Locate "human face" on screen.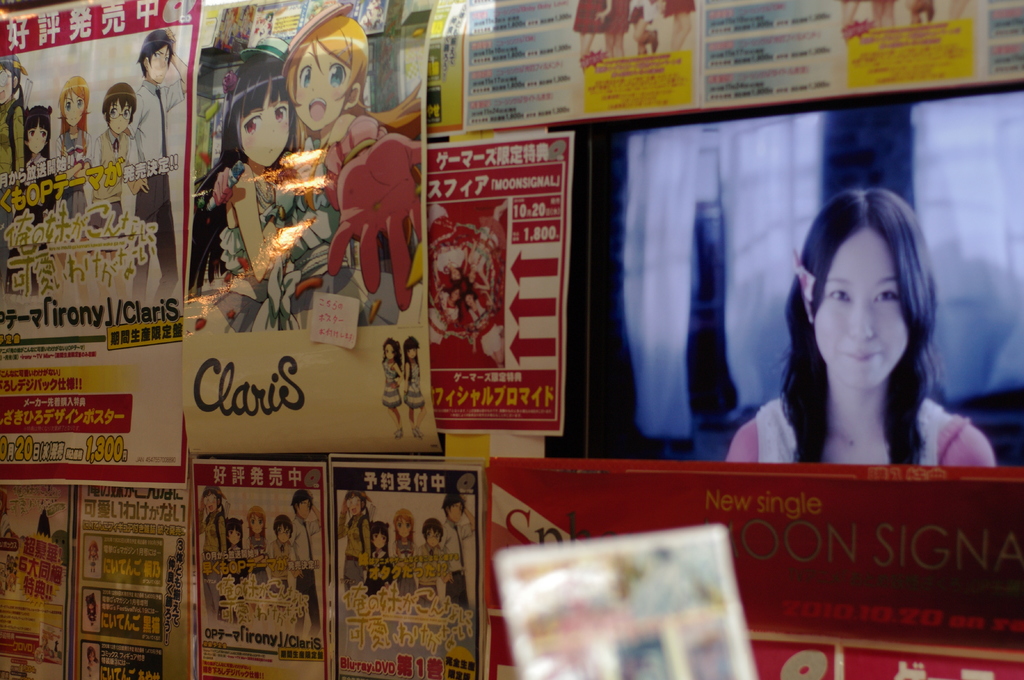
On screen at rect(240, 90, 291, 168).
